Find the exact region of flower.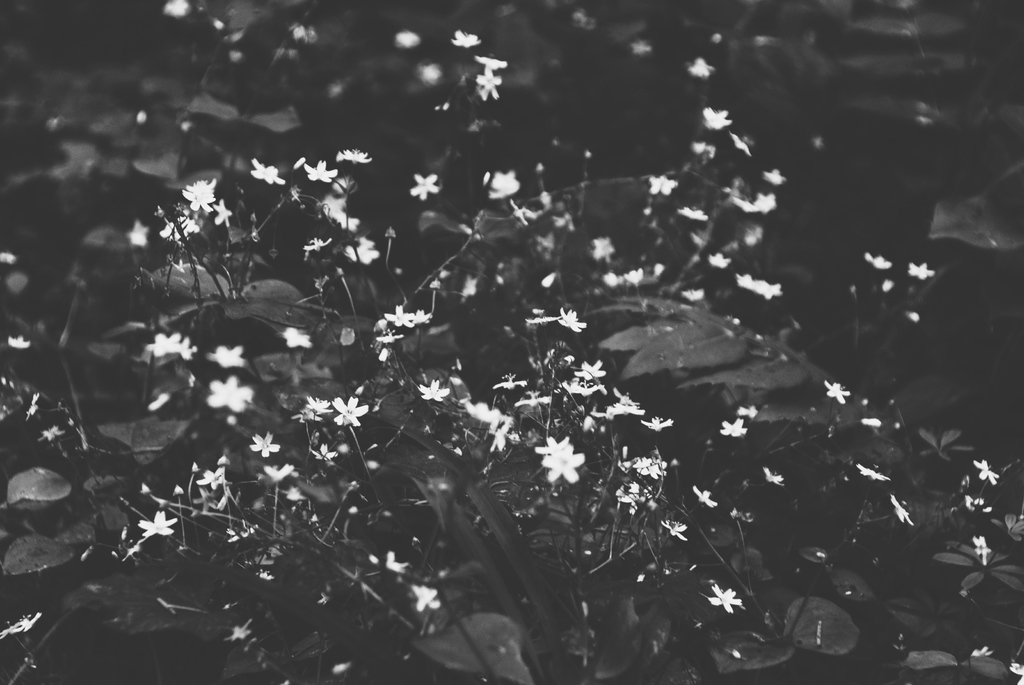
Exact region: [248,157,287,187].
